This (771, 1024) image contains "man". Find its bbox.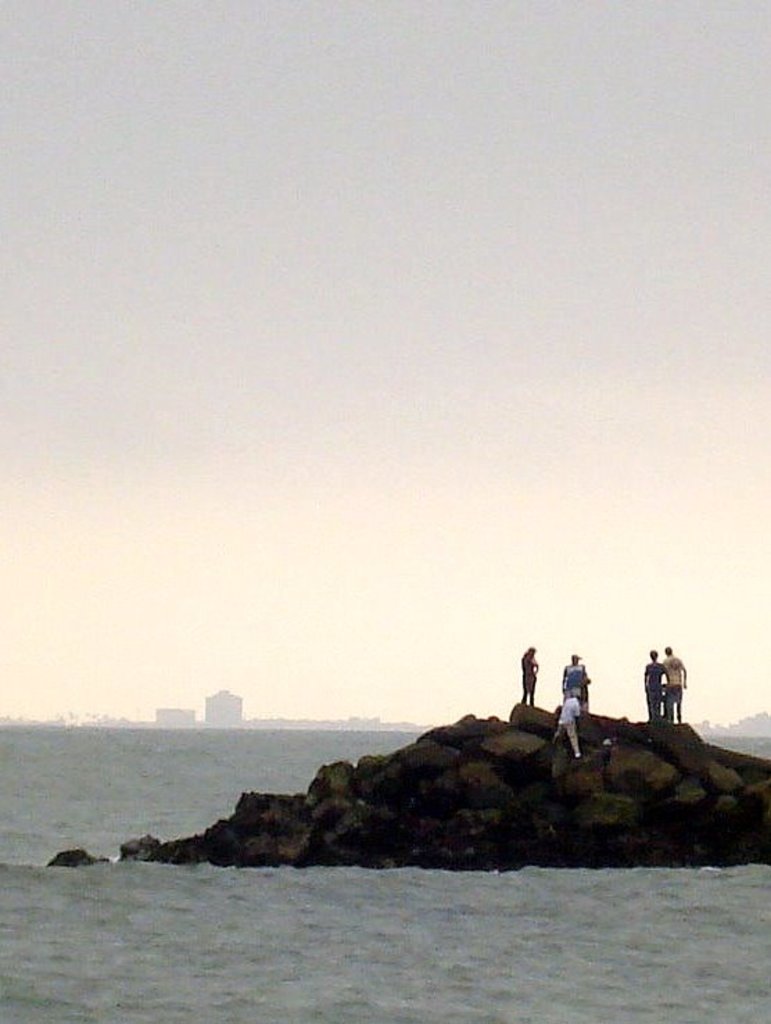
crop(642, 644, 664, 723).
